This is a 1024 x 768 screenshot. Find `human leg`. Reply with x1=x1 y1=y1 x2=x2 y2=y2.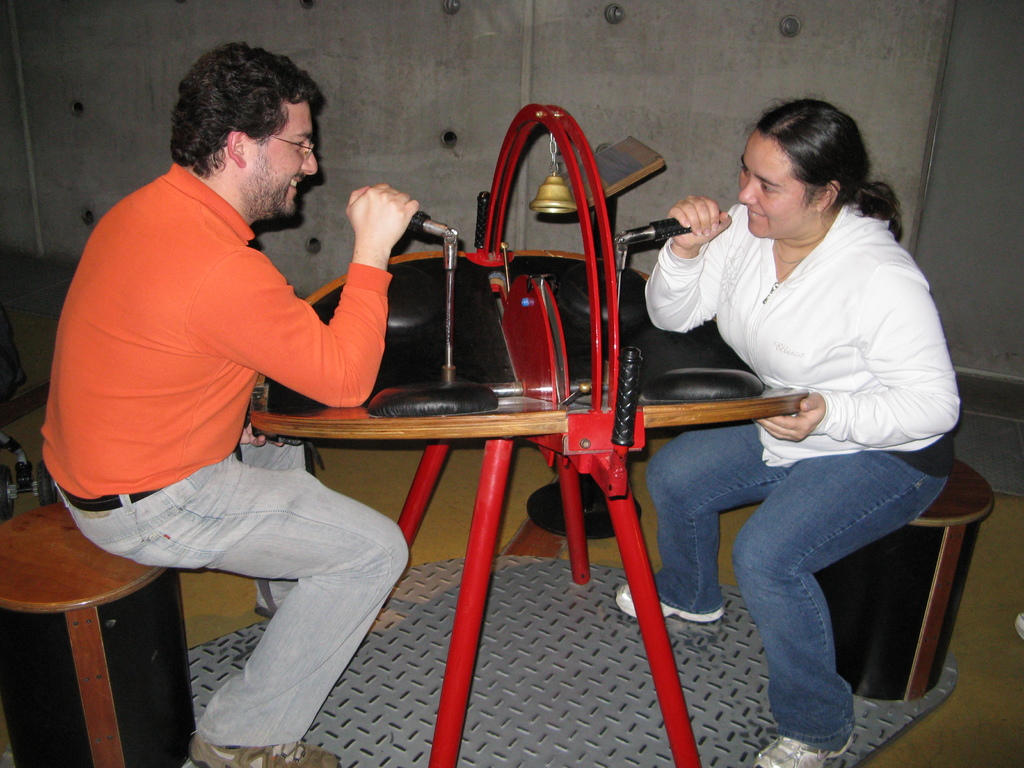
x1=70 y1=452 x2=406 y2=767.
